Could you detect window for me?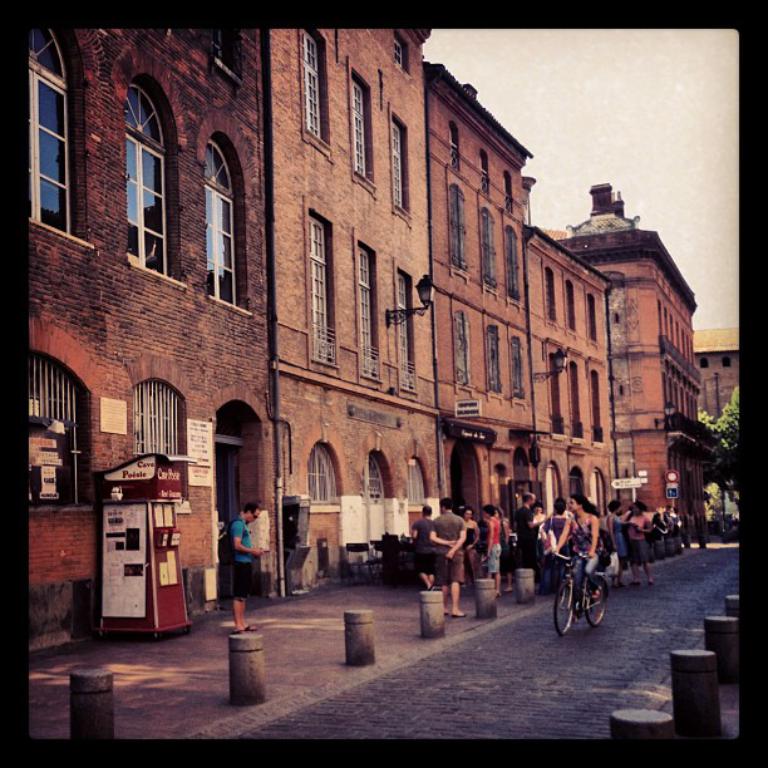
Detection result: {"x1": 125, "y1": 350, "x2": 195, "y2": 513}.
